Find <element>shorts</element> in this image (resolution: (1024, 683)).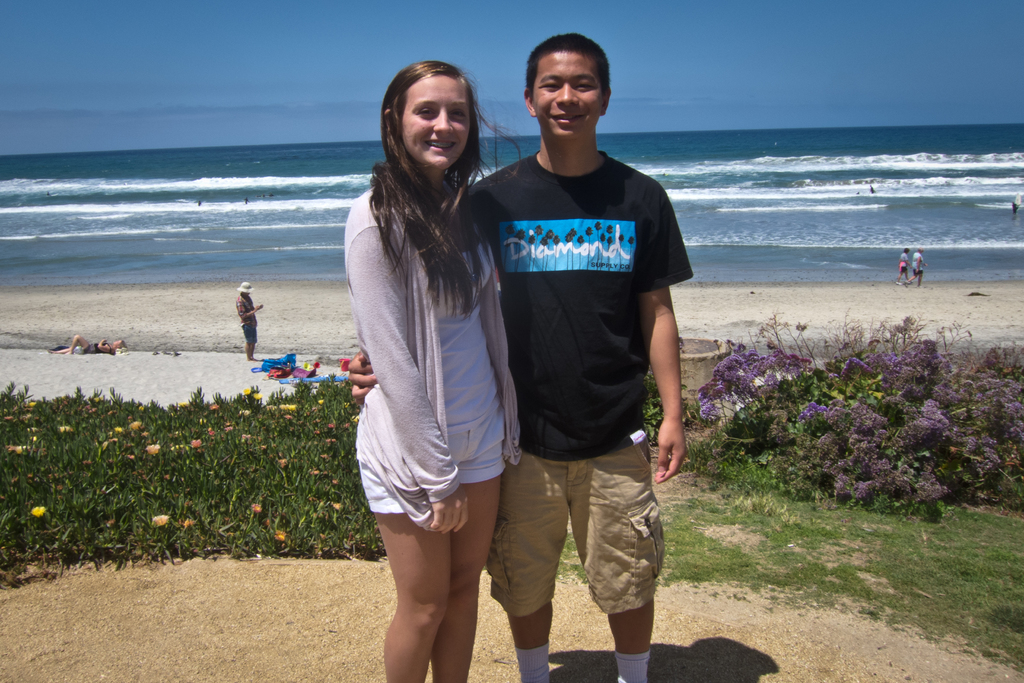
240, 322, 259, 343.
